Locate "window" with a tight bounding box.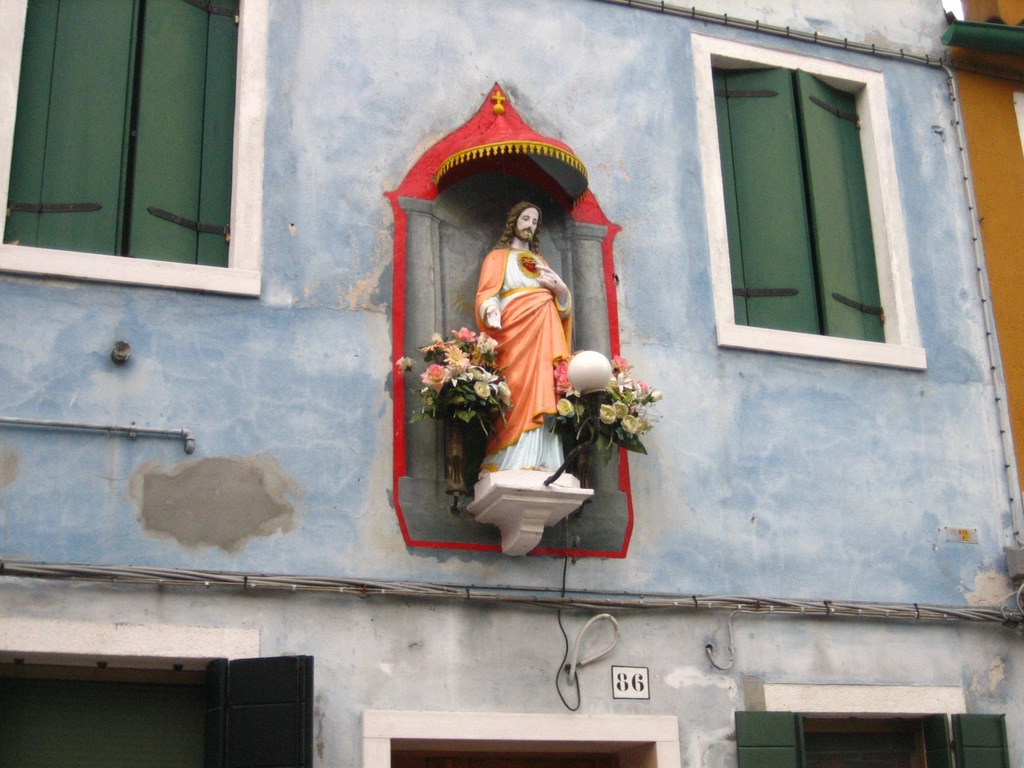
(692, 40, 931, 387).
